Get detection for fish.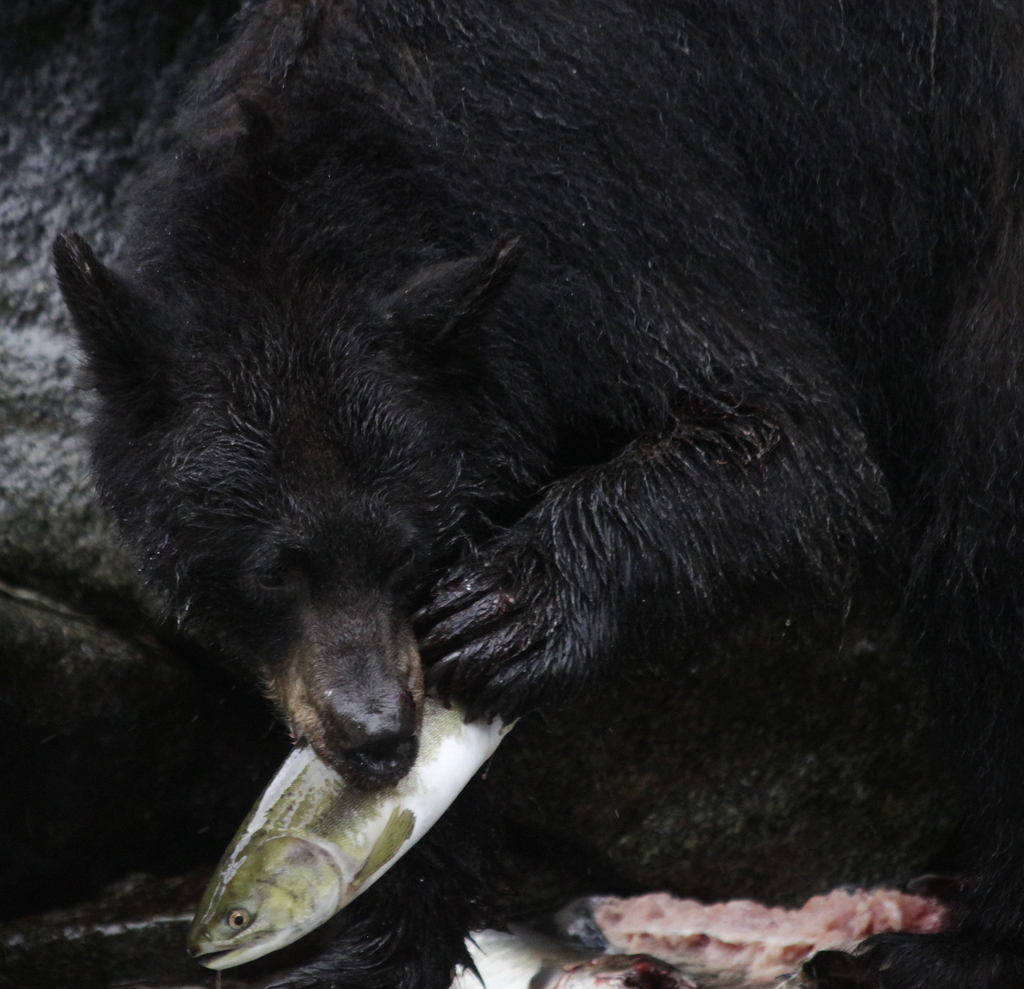
Detection: Rect(181, 657, 518, 978).
